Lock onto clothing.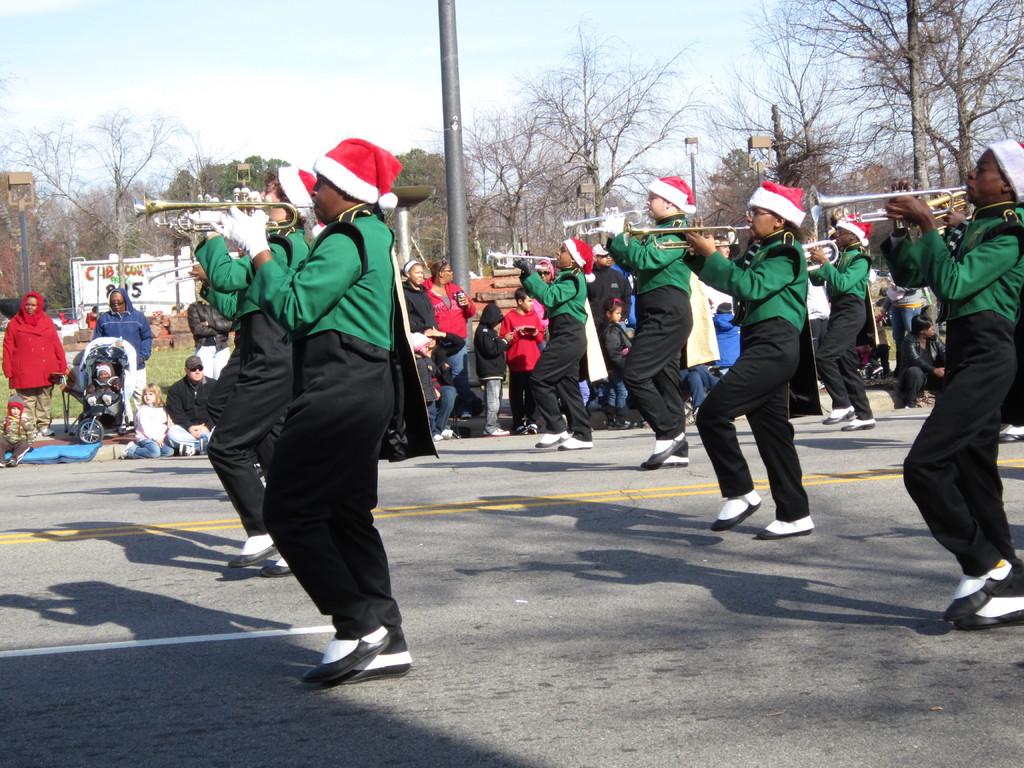
Locked: bbox(165, 372, 218, 456).
